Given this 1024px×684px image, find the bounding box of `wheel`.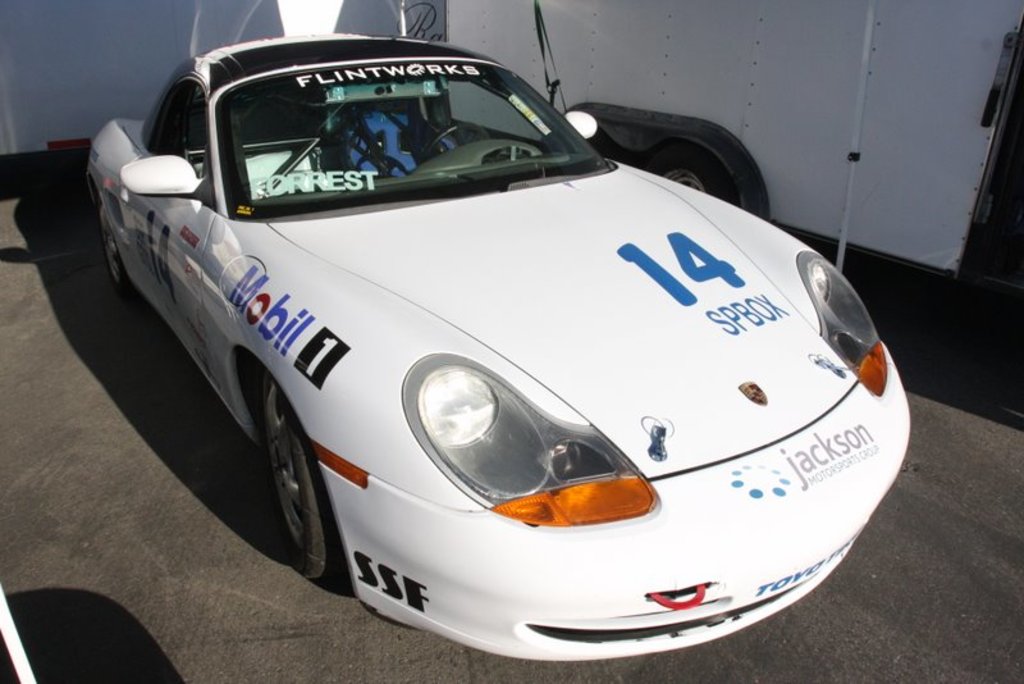
(644,143,745,206).
